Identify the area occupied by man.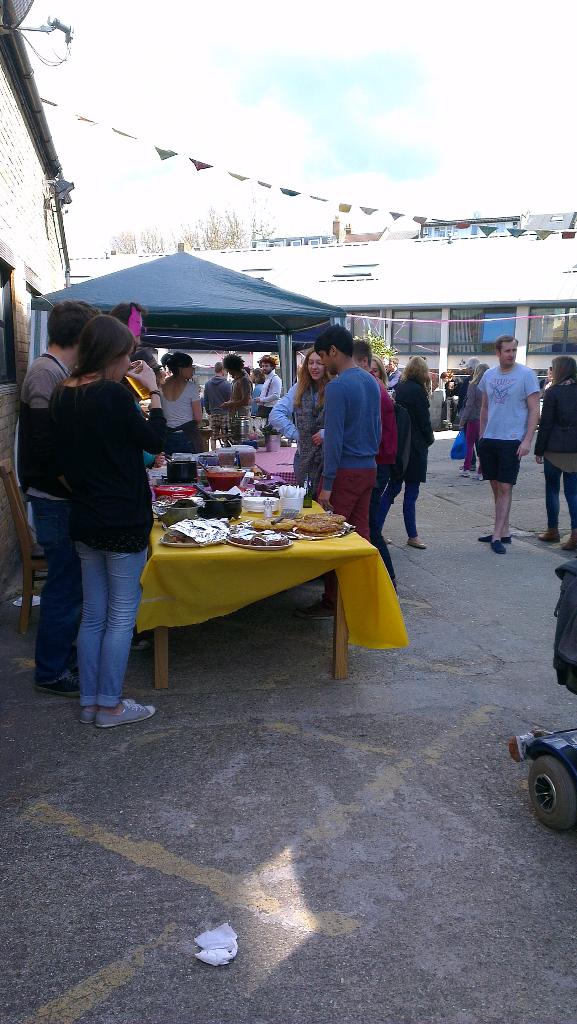
Area: detection(471, 334, 544, 553).
